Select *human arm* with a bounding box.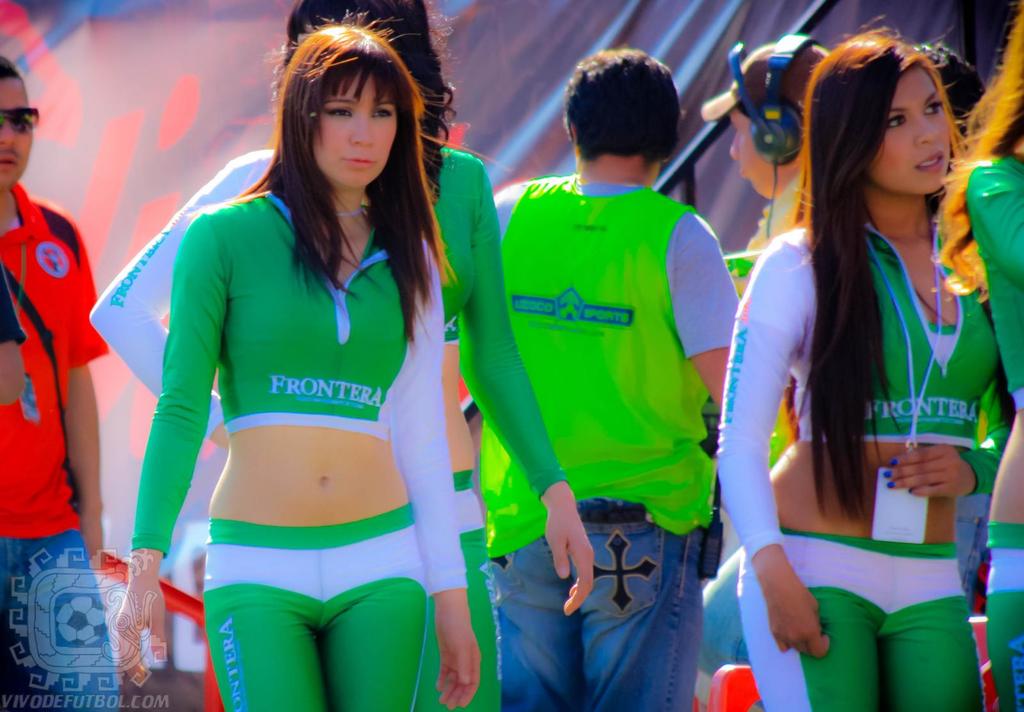
(x1=460, y1=162, x2=596, y2=615).
